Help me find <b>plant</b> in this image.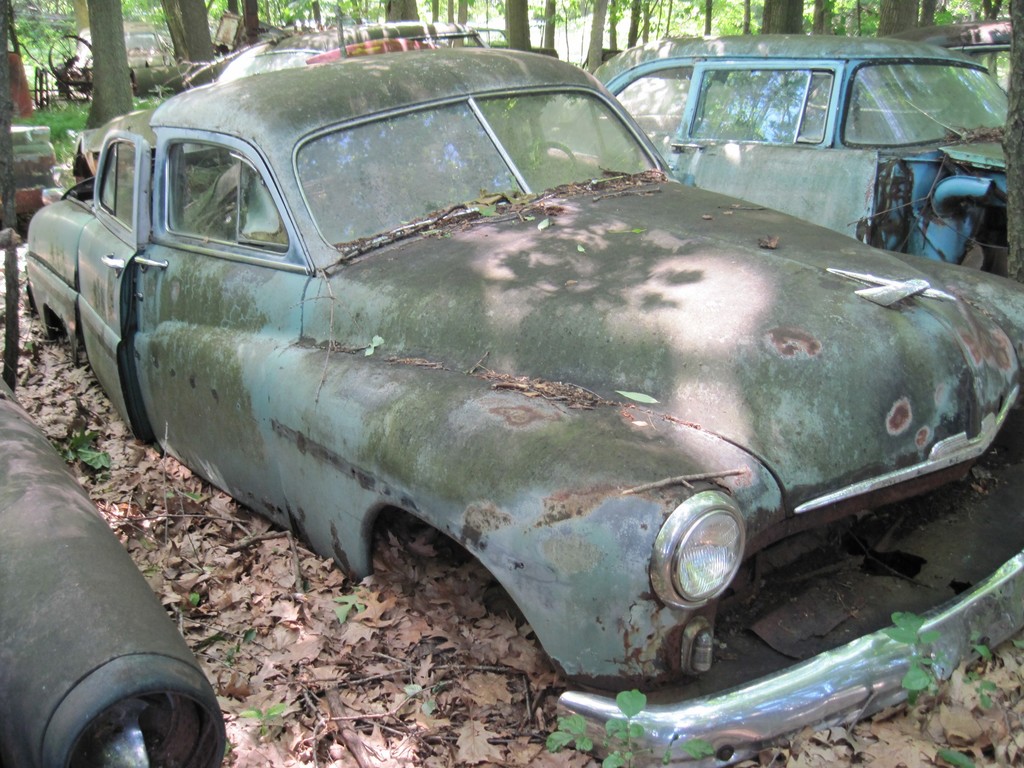
Found it: {"x1": 412, "y1": 673, "x2": 460, "y2": 713}.
